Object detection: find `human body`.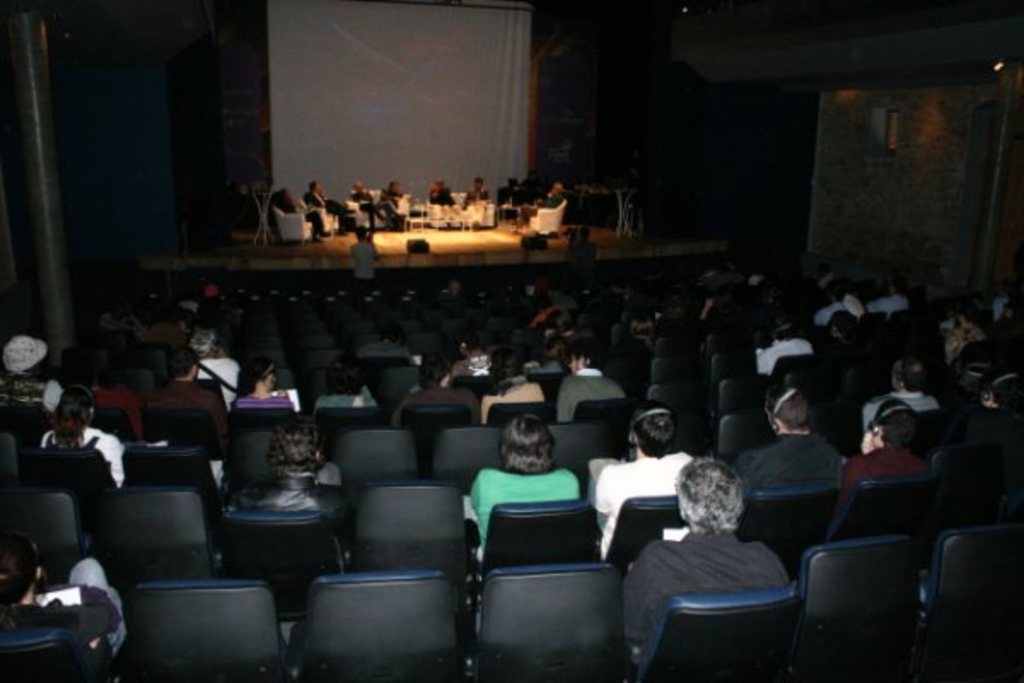
left=829, top=444, right=928, bottom=502.
